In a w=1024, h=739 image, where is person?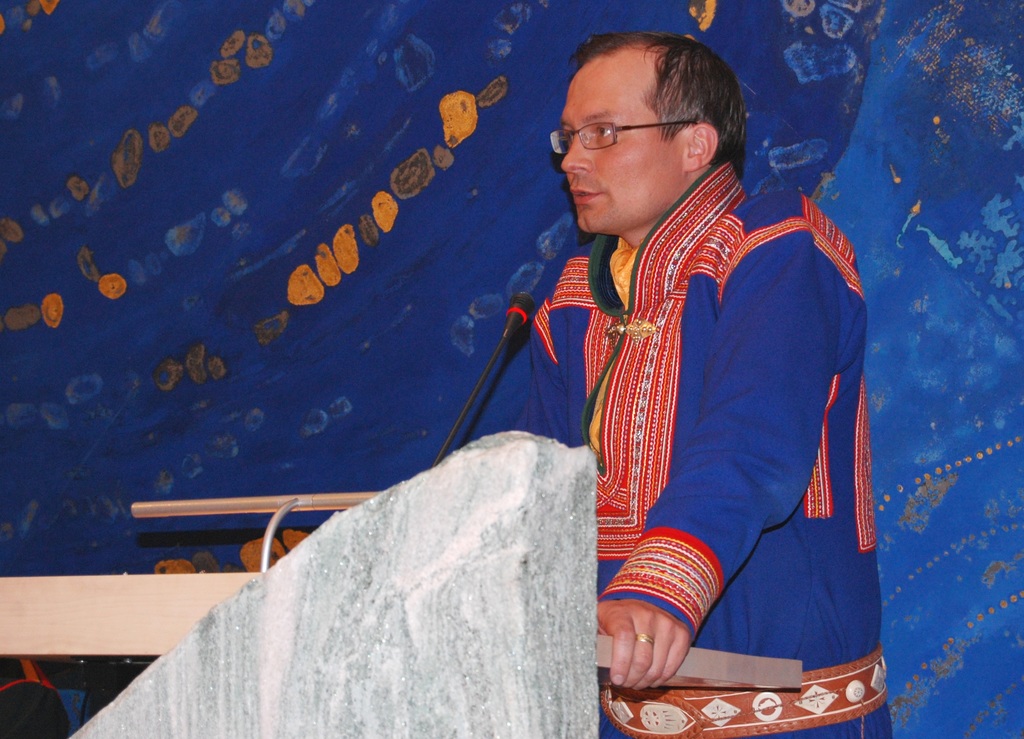
[x1=403, y1=45, x2=854, y2=738].
